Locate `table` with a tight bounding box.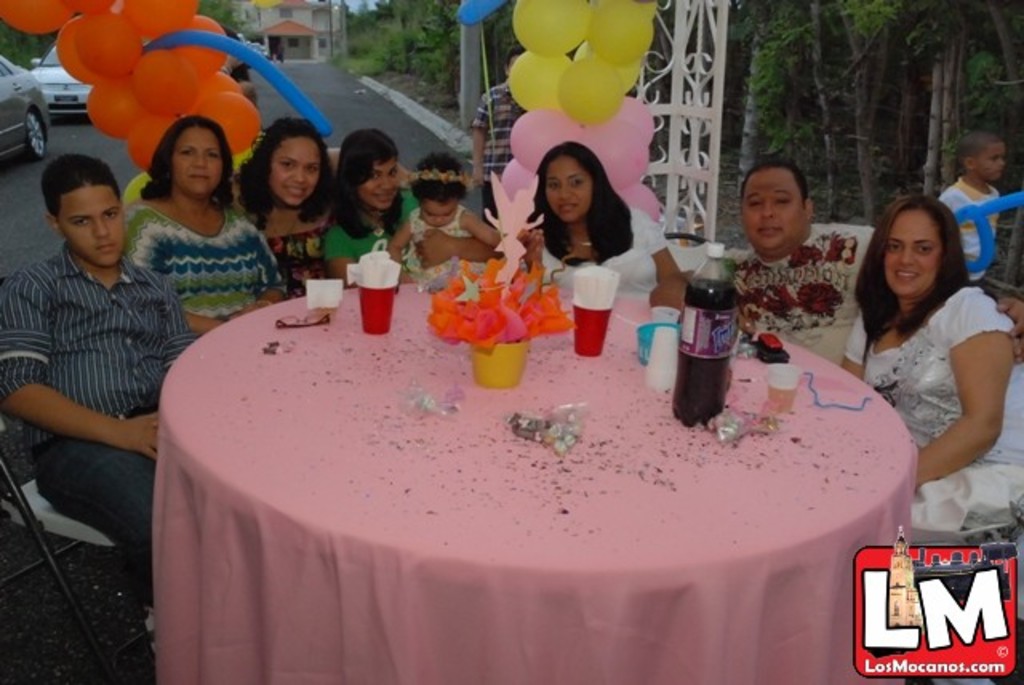
l=122, t=259, r=939, b=684.
